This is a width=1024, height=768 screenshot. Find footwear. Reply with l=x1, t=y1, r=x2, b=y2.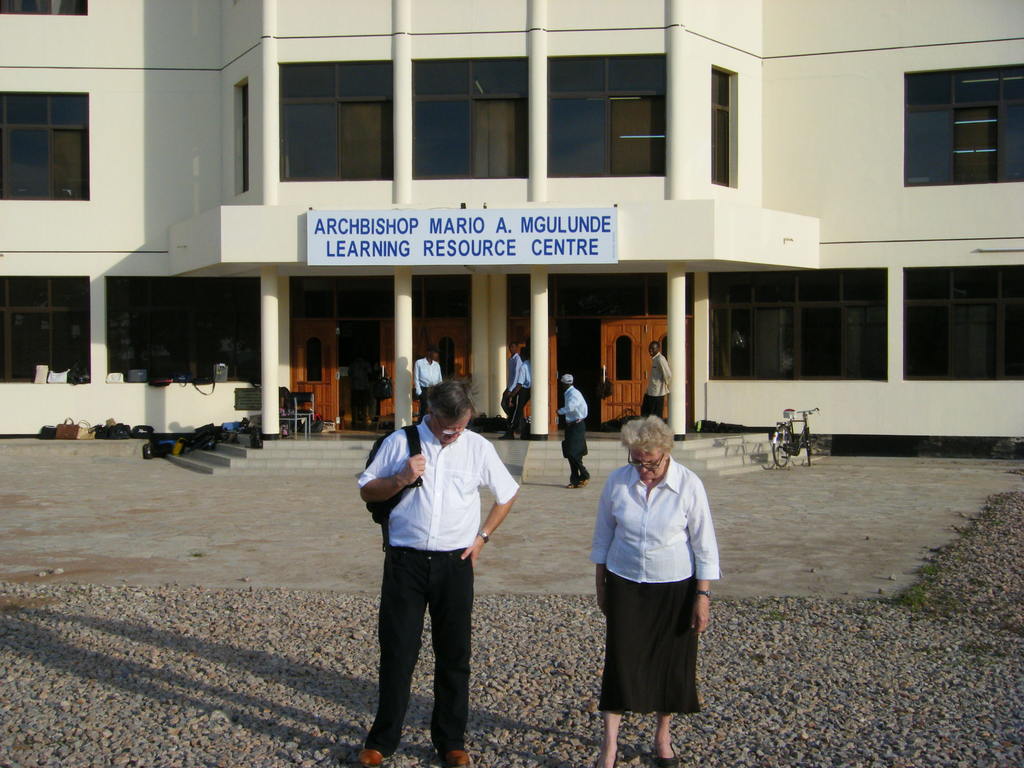
l=442, t=737, r=468, b=767.
